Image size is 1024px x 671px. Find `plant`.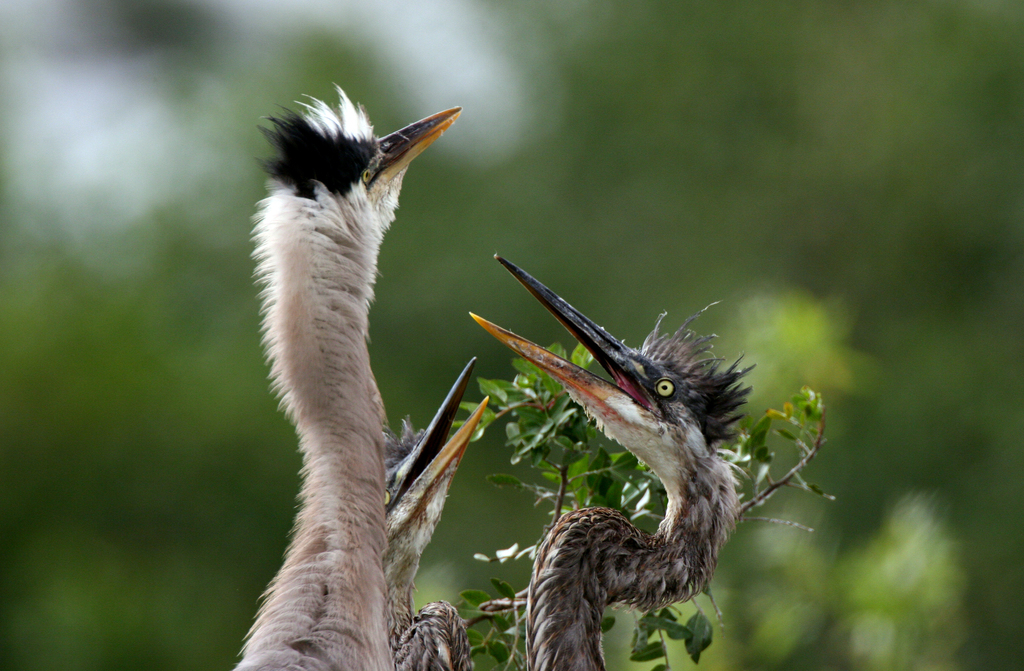
451, 343, 837, 670.
